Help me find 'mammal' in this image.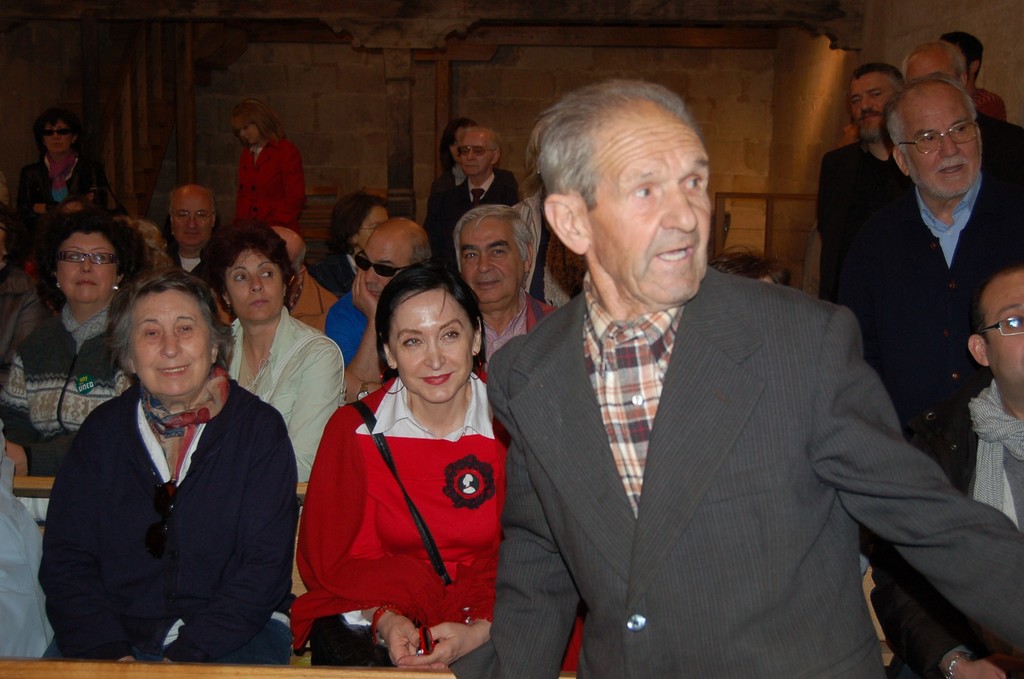
Found it: bbox=(514, 112, 580, 307).
